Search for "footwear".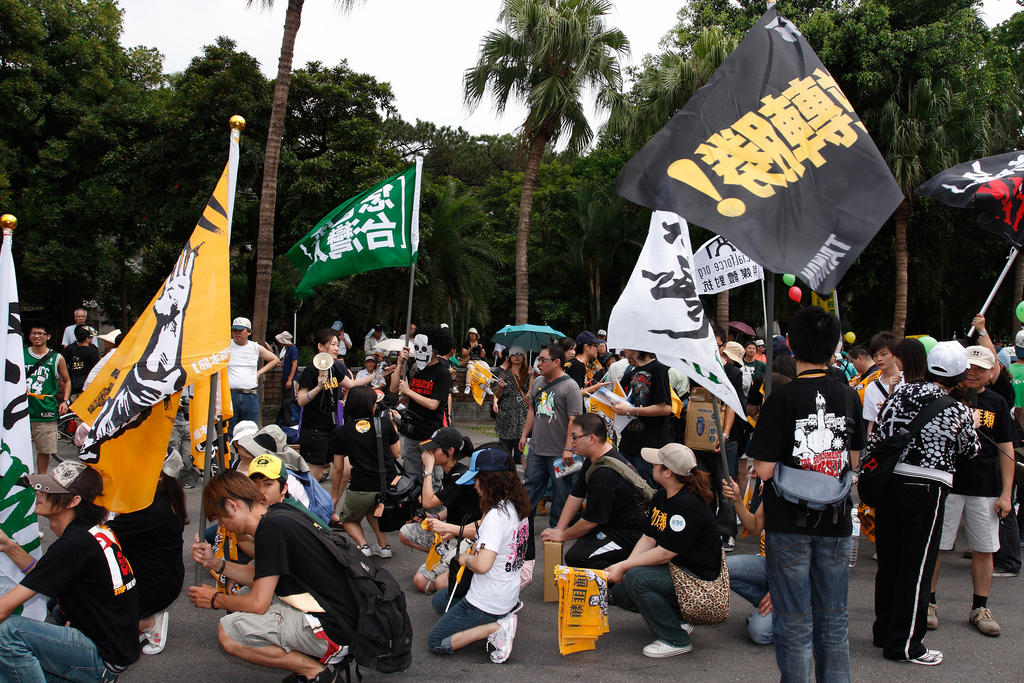
Found at 967,605,1004,638.
